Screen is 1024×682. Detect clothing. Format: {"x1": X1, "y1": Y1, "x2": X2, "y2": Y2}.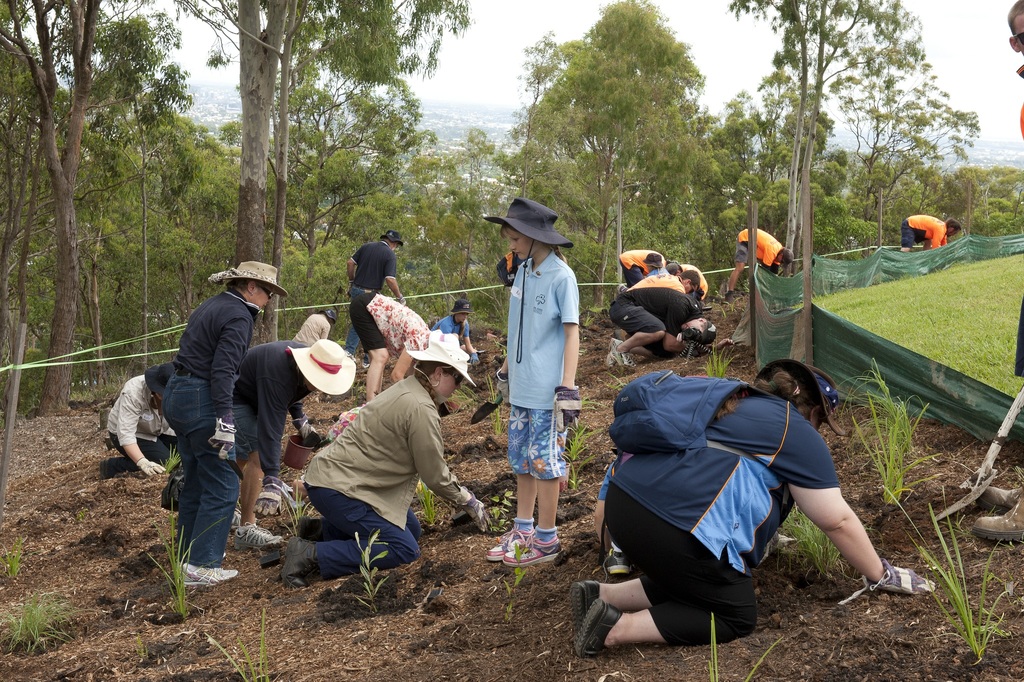
{"x1": 621, "y1": 247, "x2": 660, "y2": 281}.
